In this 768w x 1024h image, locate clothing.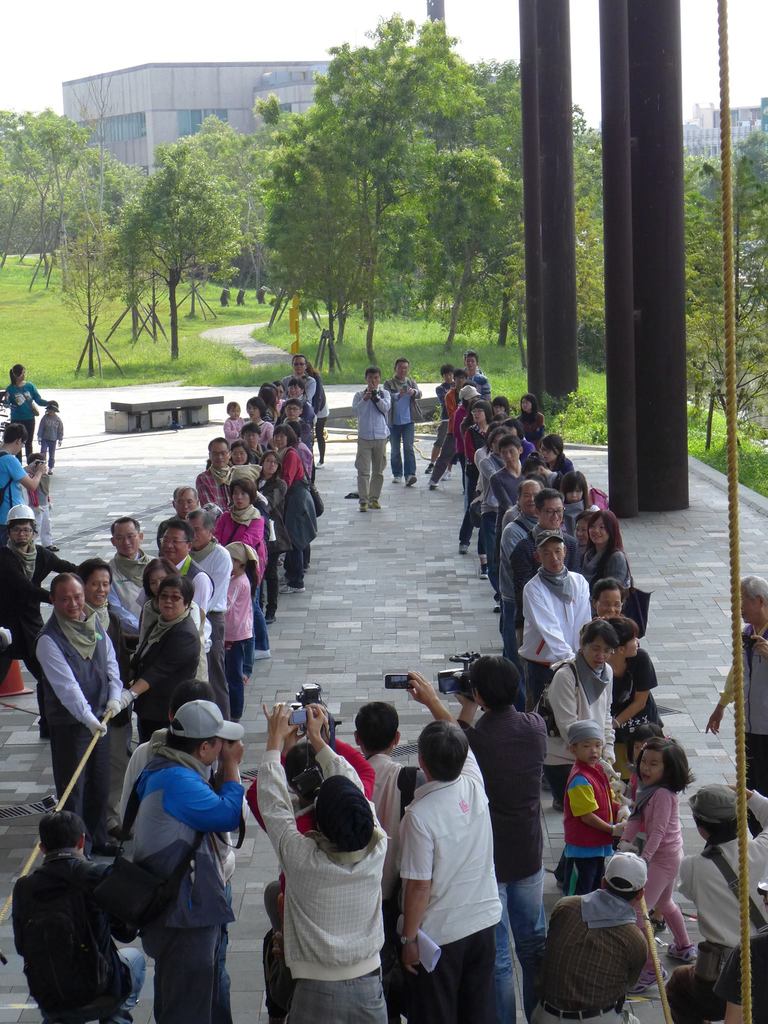
Bounding box: pyautogui.locateOnScreen(260, 745, 405, 1023).
